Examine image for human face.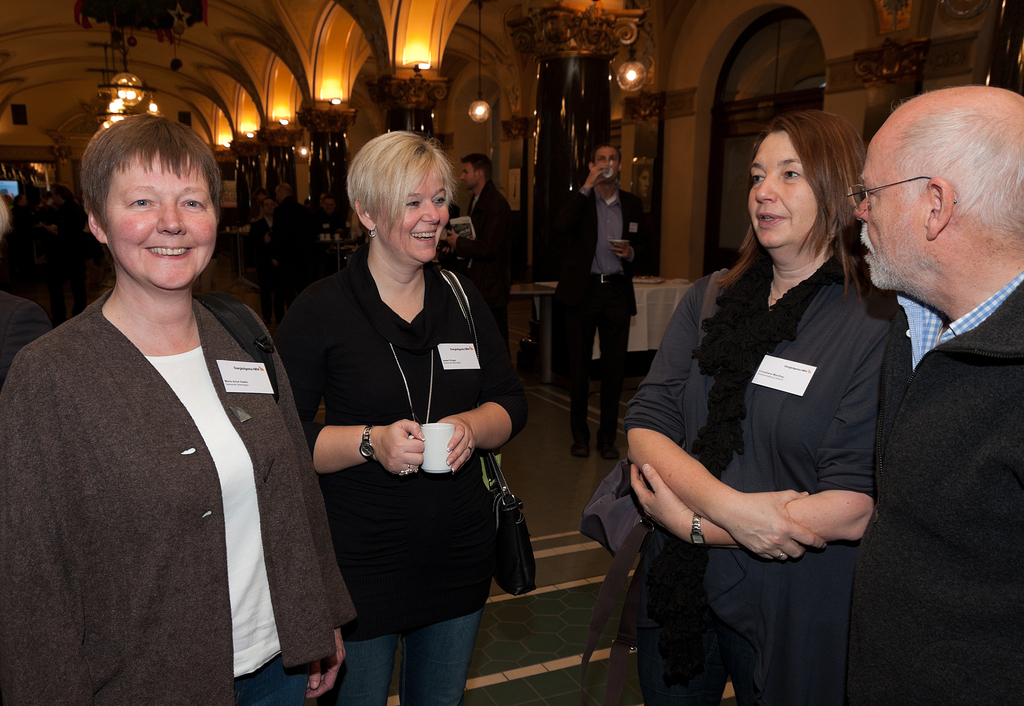
Examination result: 107:151:216:288.
